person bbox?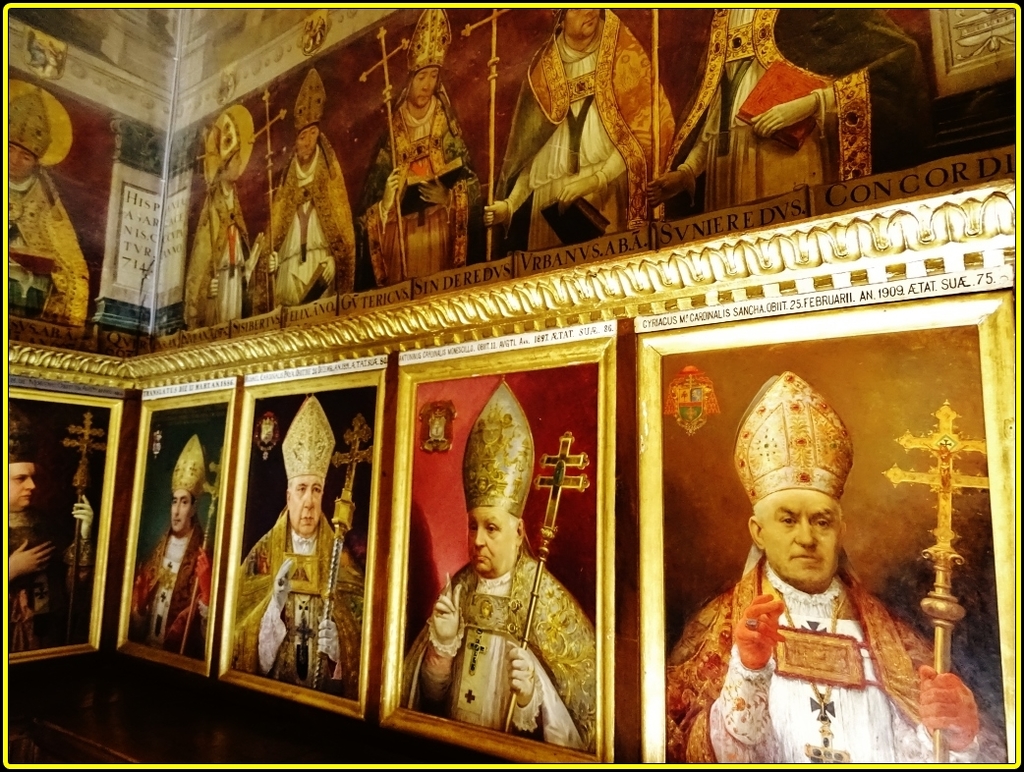
[481, 9, 674, 253]
